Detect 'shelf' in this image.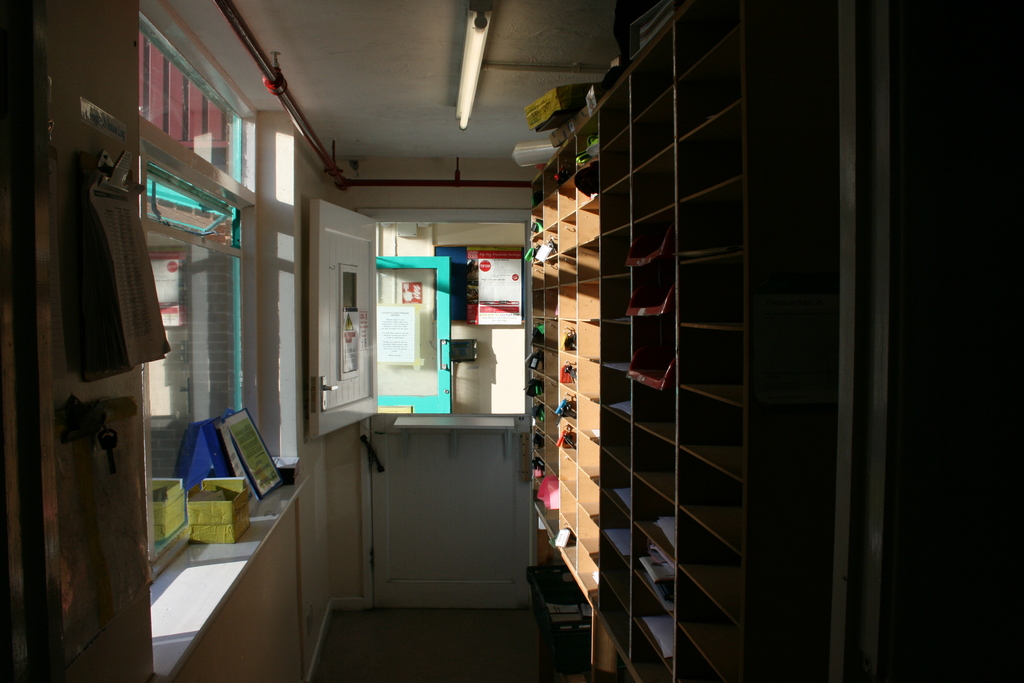
Detection: (x1=630, y1=89, x2=681, y2=178).
